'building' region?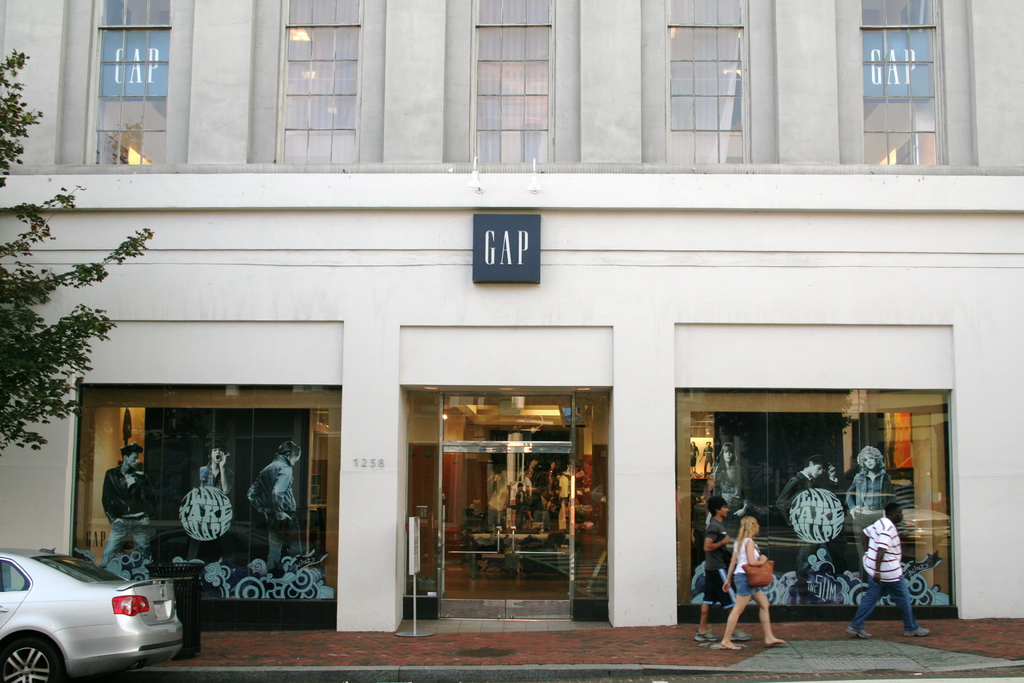
bbox=(0, 0, 1023, 628)
